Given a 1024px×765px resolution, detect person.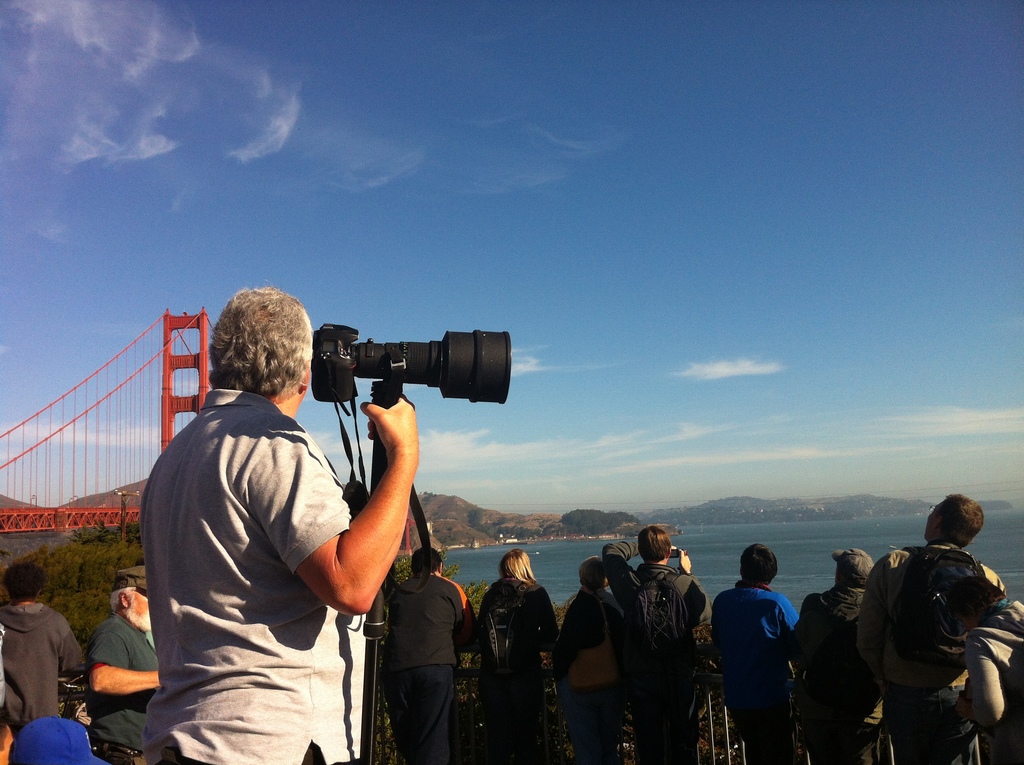
detection(137, 287, 439, 762).
